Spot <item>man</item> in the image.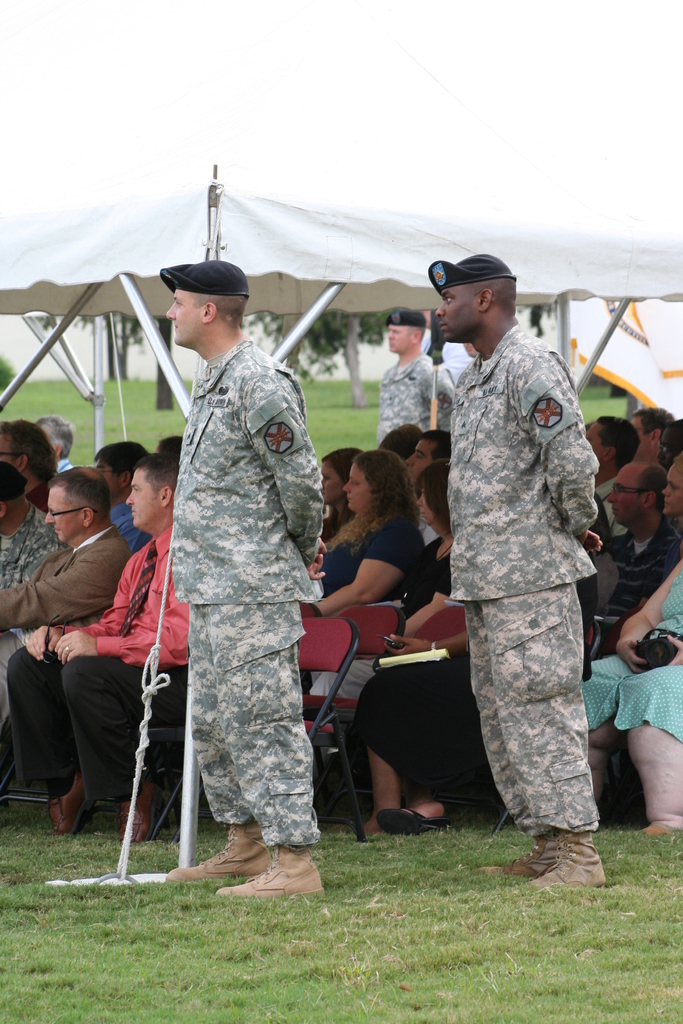
<item>man</item> found at BBox(0, 462, 57, 602).
